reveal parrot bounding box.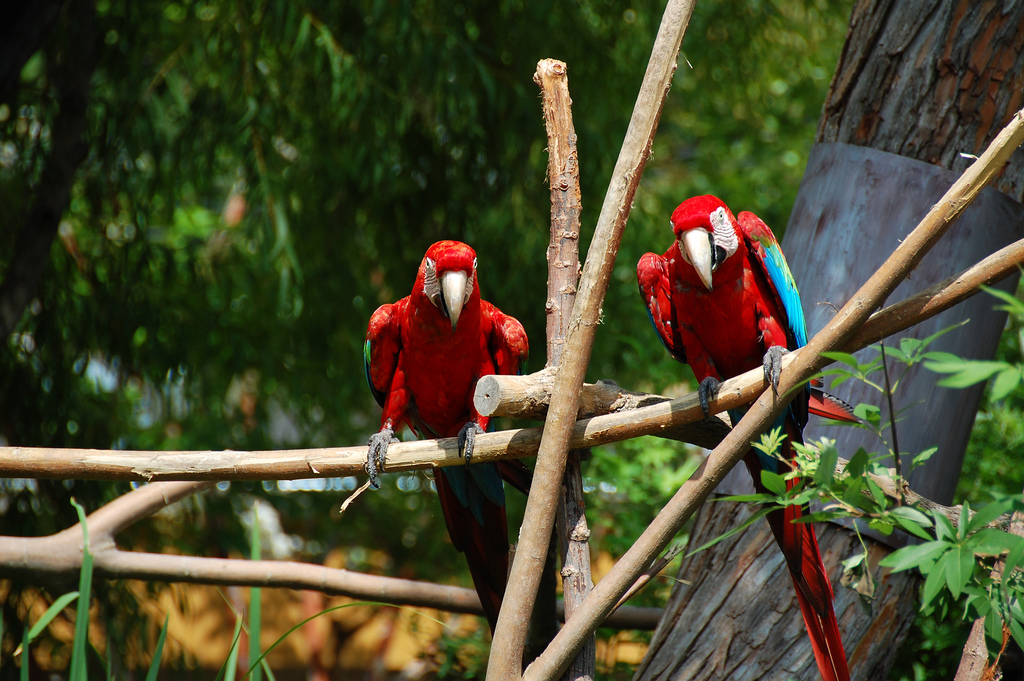
Revealed: locate(366, 236, 532, 630).
